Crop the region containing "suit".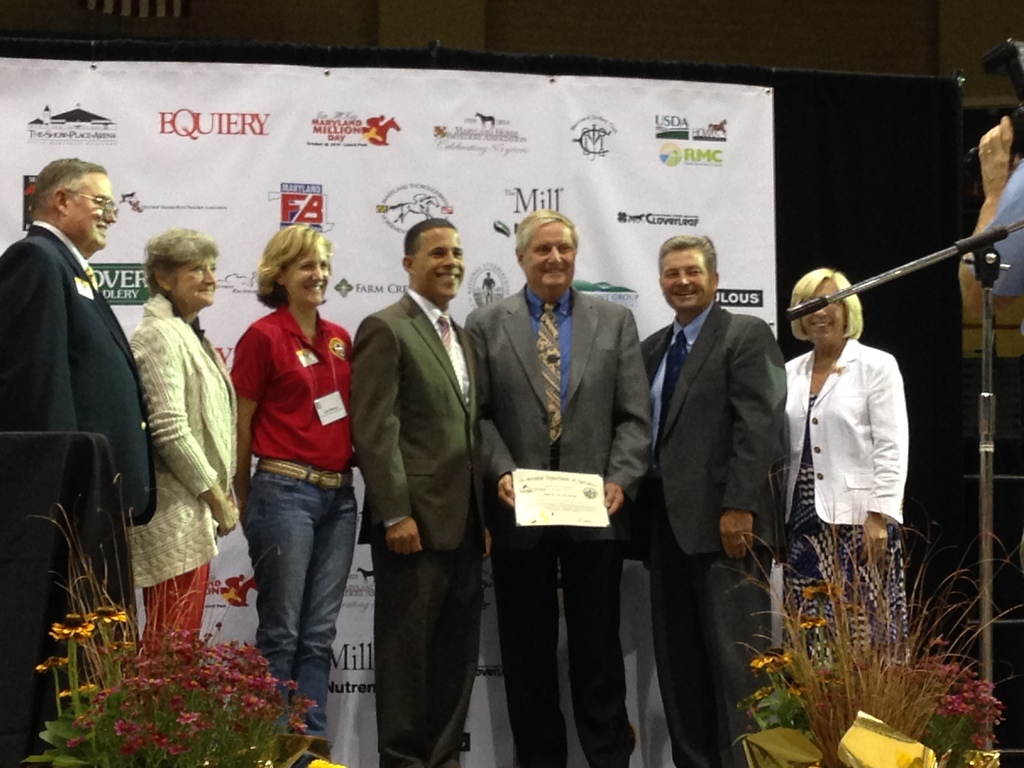
Crop region: 349 208 479 746.
